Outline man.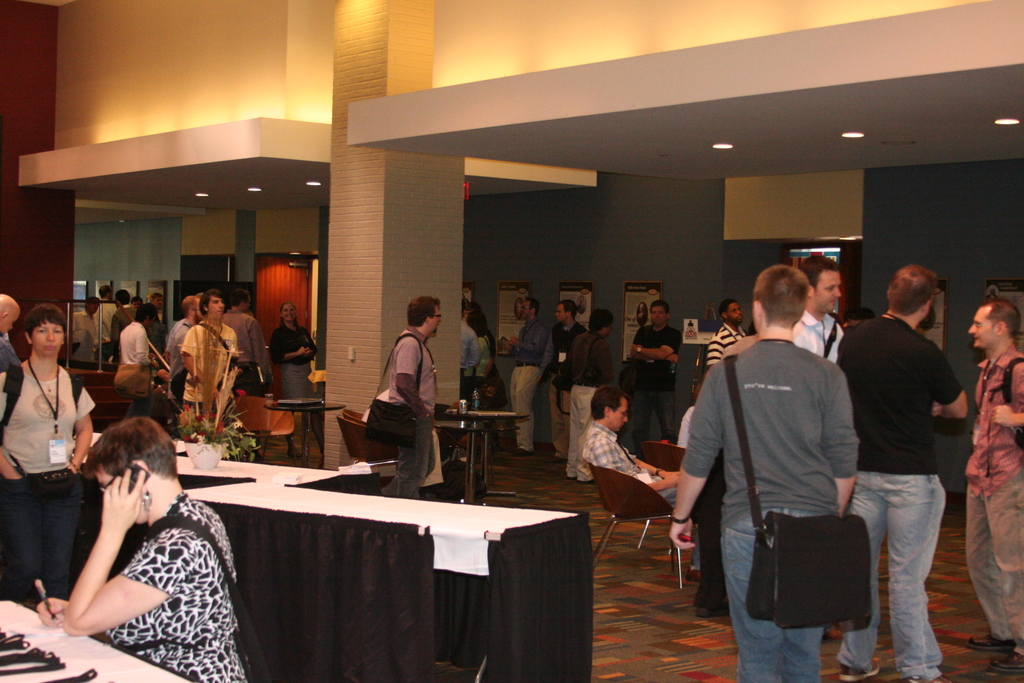
Outline: left=163, top=297, right=202, bottom=399.
